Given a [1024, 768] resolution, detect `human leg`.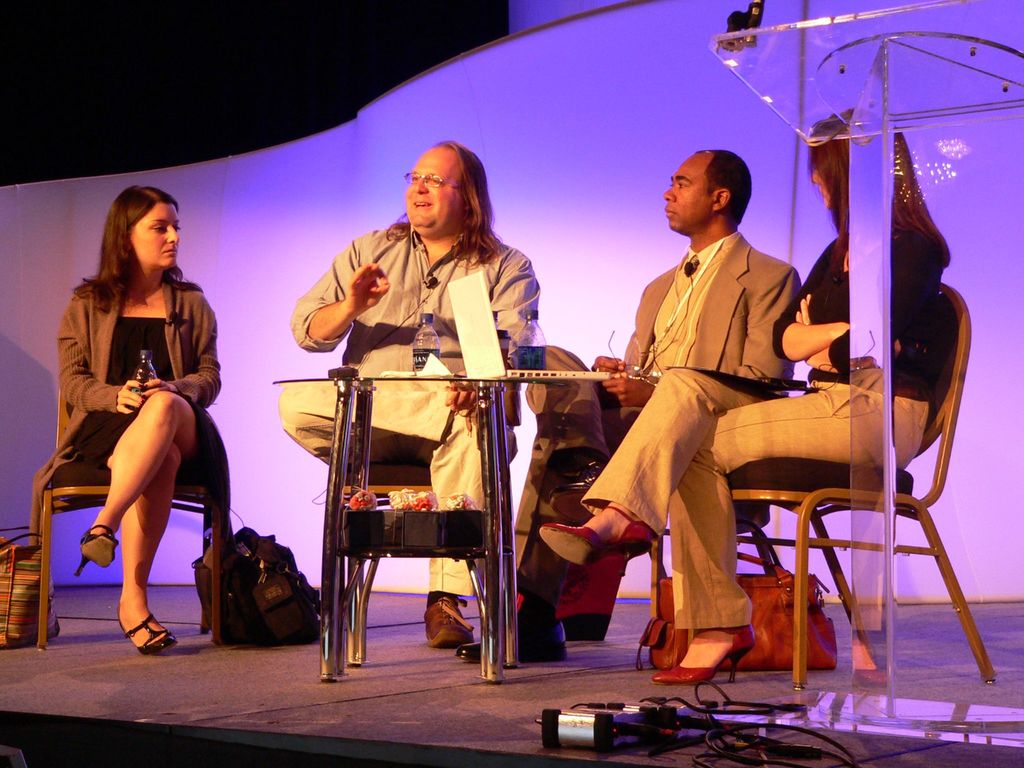
275,383,497,468.
